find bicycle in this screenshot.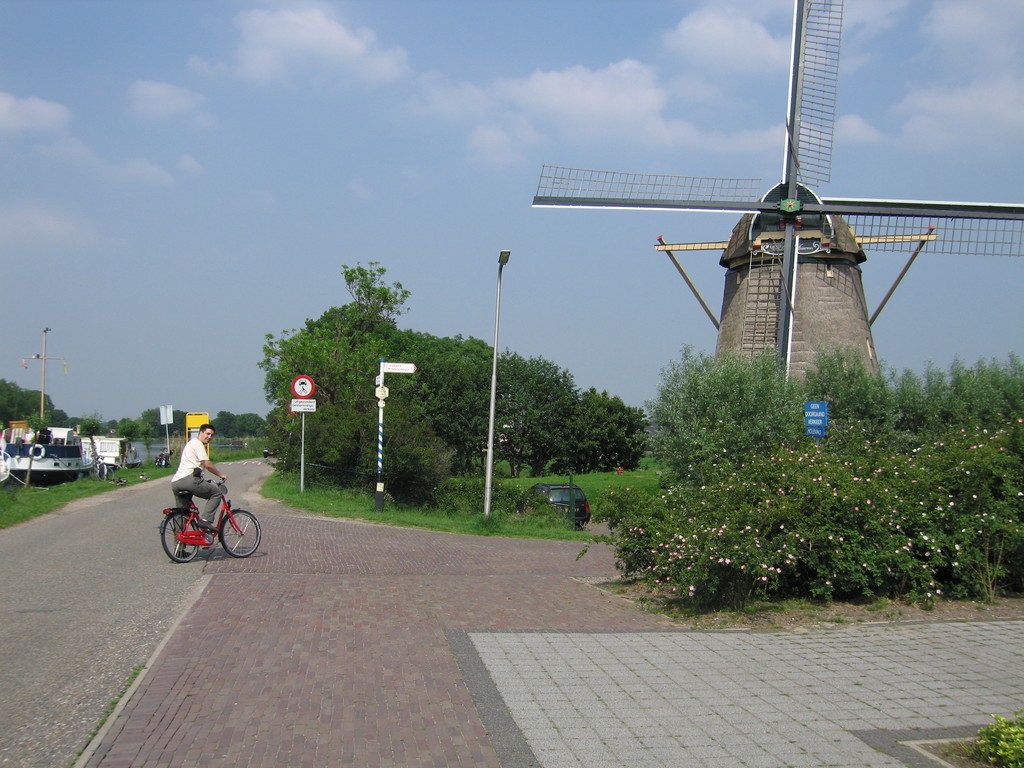
The bounding box for bicycle is {"left": 93, "top": 457, "right": 115, "bottom": 484}.
